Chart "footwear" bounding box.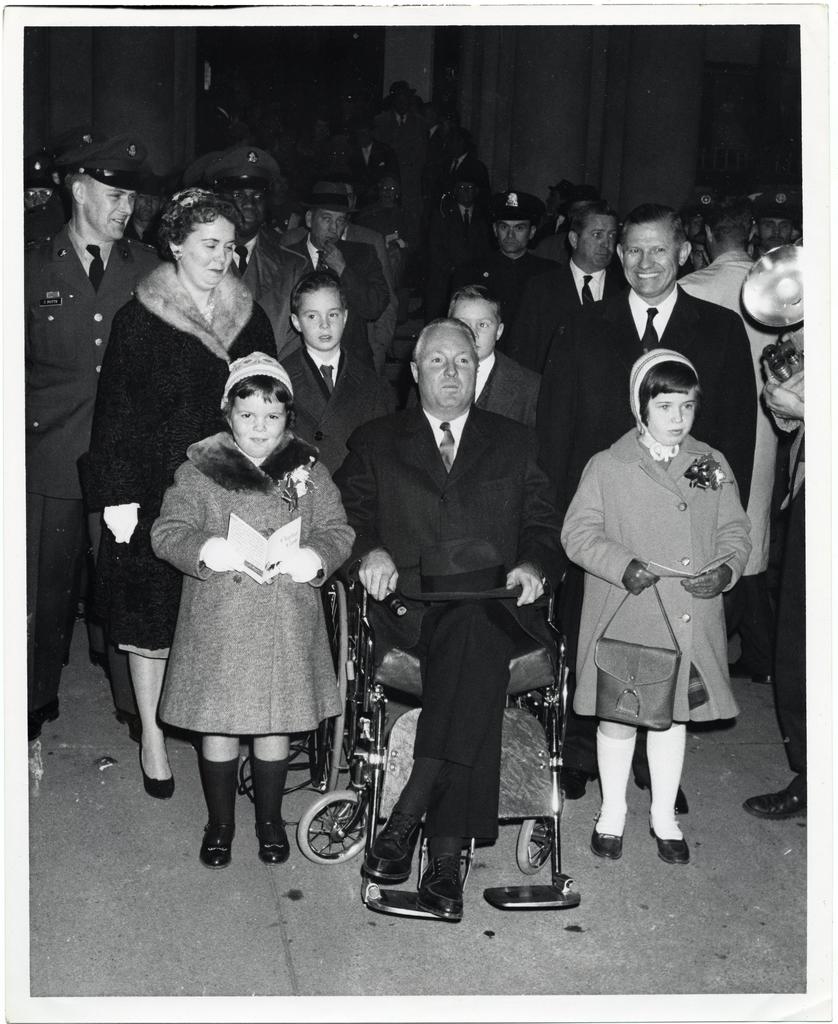
Charted: select_region(143, 743, 173, 797).
